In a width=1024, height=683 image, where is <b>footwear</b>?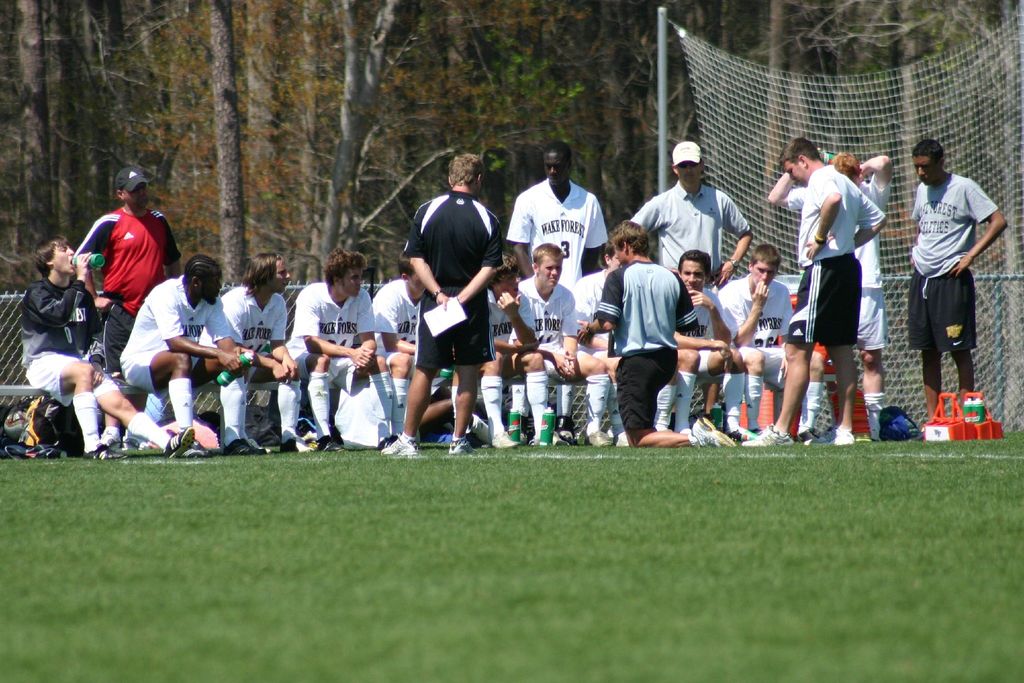
(869, 426, 882, 444).
